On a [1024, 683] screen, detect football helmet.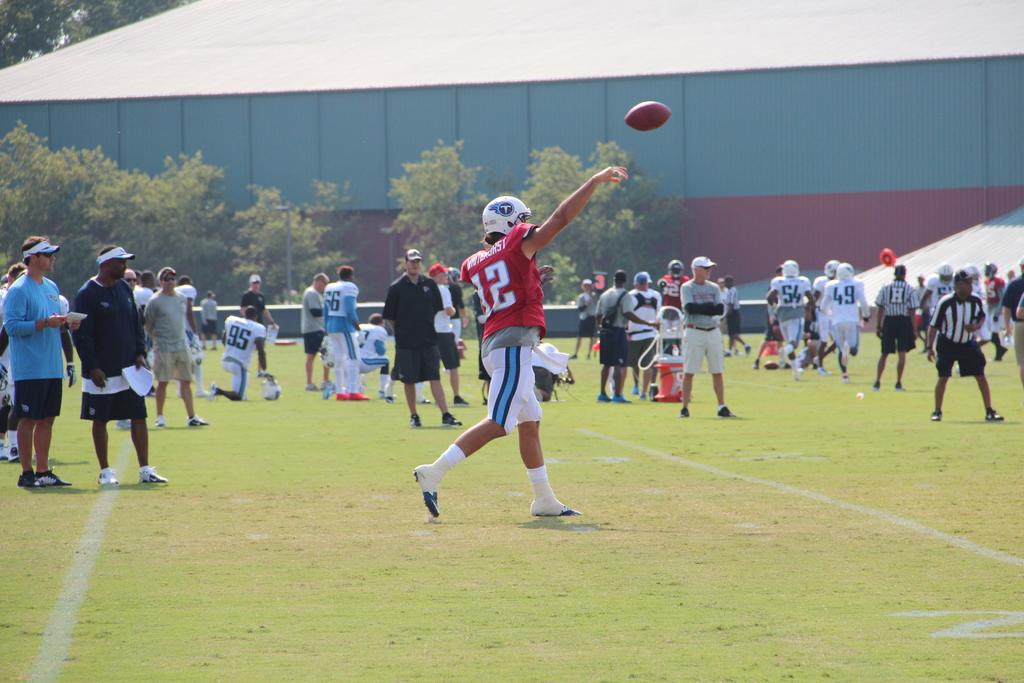
pyautogui.locateOnScreen(484, 190, 532, 243).
